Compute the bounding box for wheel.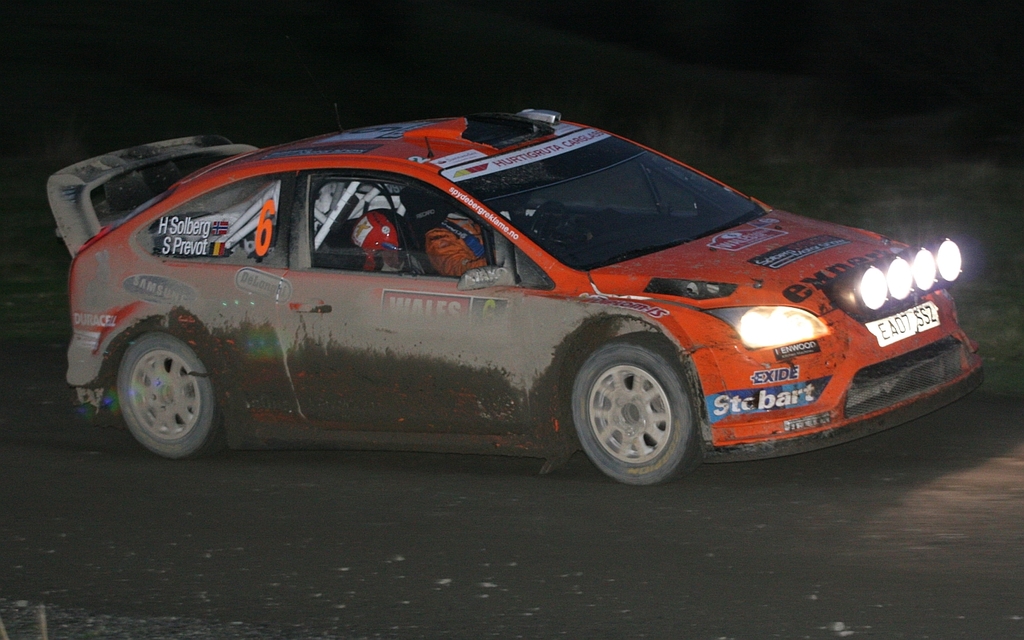
x1=117 y1=330 x2=229 y2=462.
